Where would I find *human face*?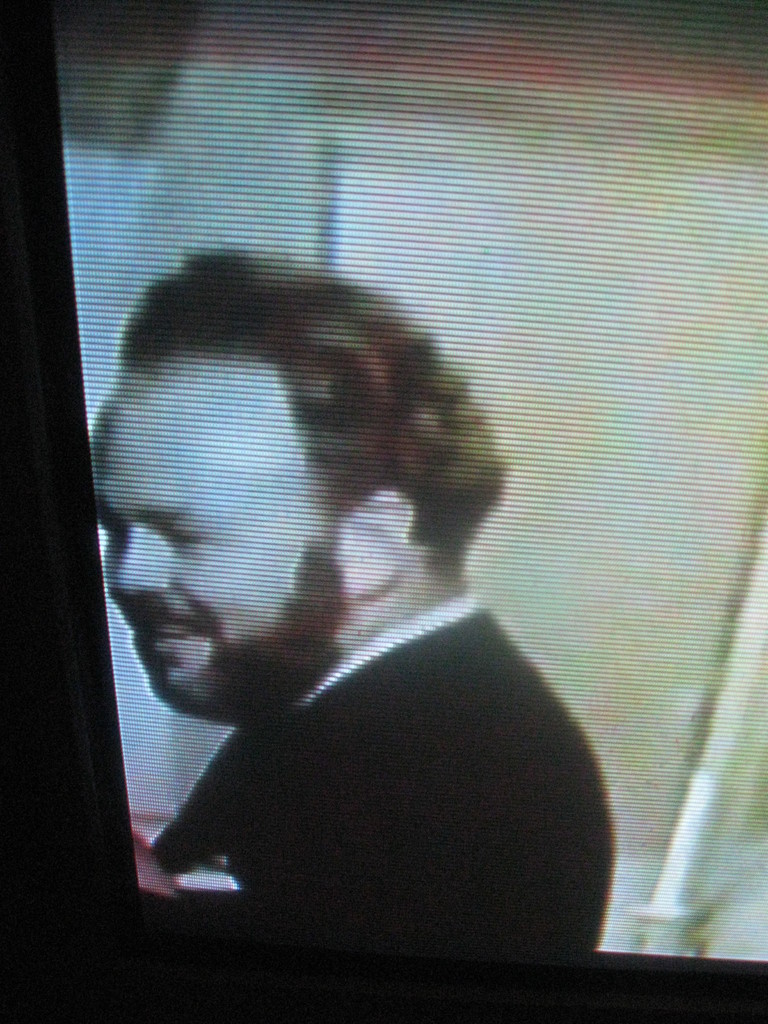
At 93, 383, 296, 733.
